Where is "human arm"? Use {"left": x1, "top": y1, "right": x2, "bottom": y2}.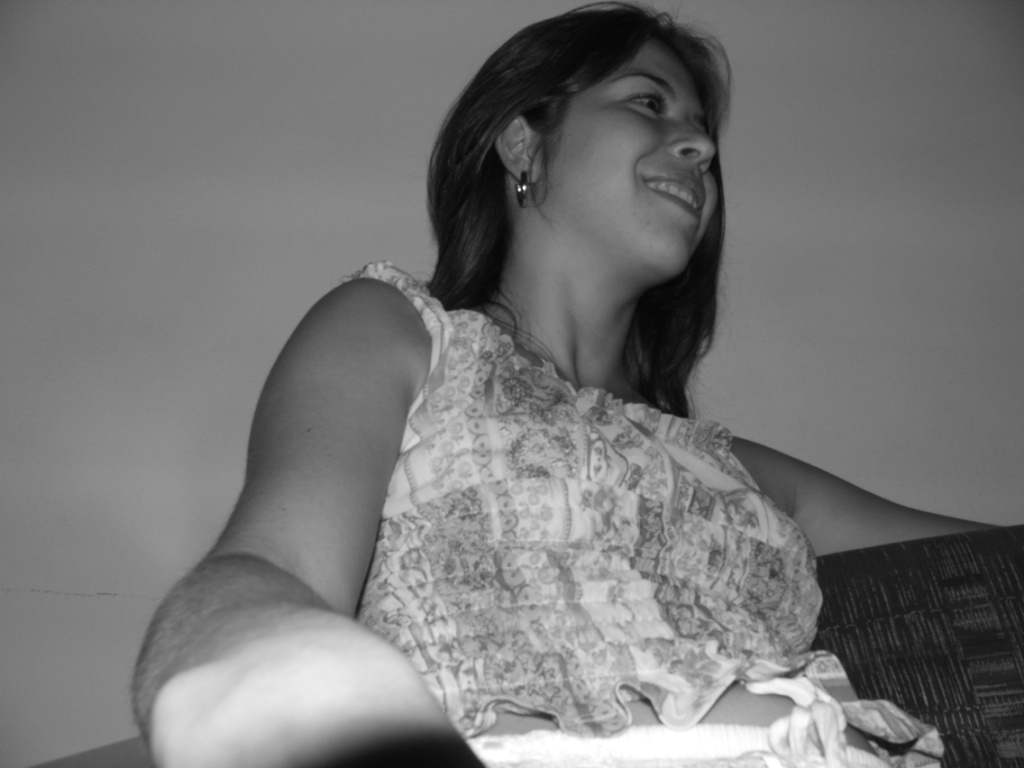
{"left": 137, "top": 225, "right": 476, "bottom": 767}.
